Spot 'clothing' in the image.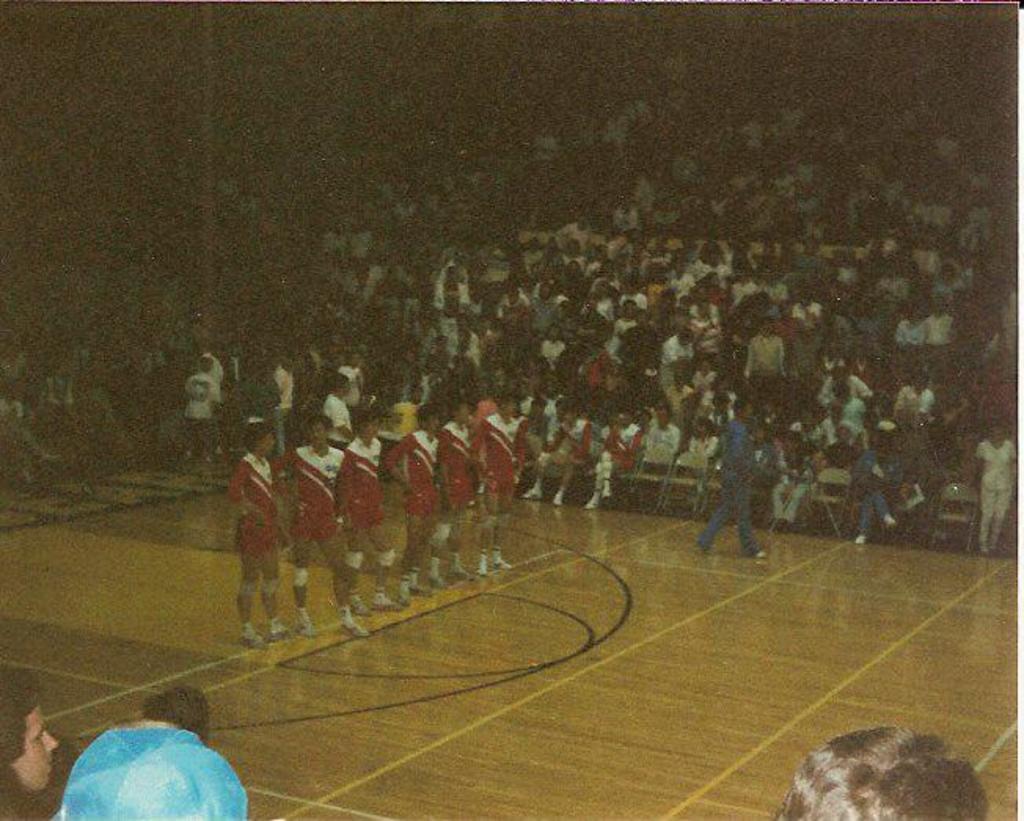
'clothing' found at bbox=[449, 320, 481, 369].
